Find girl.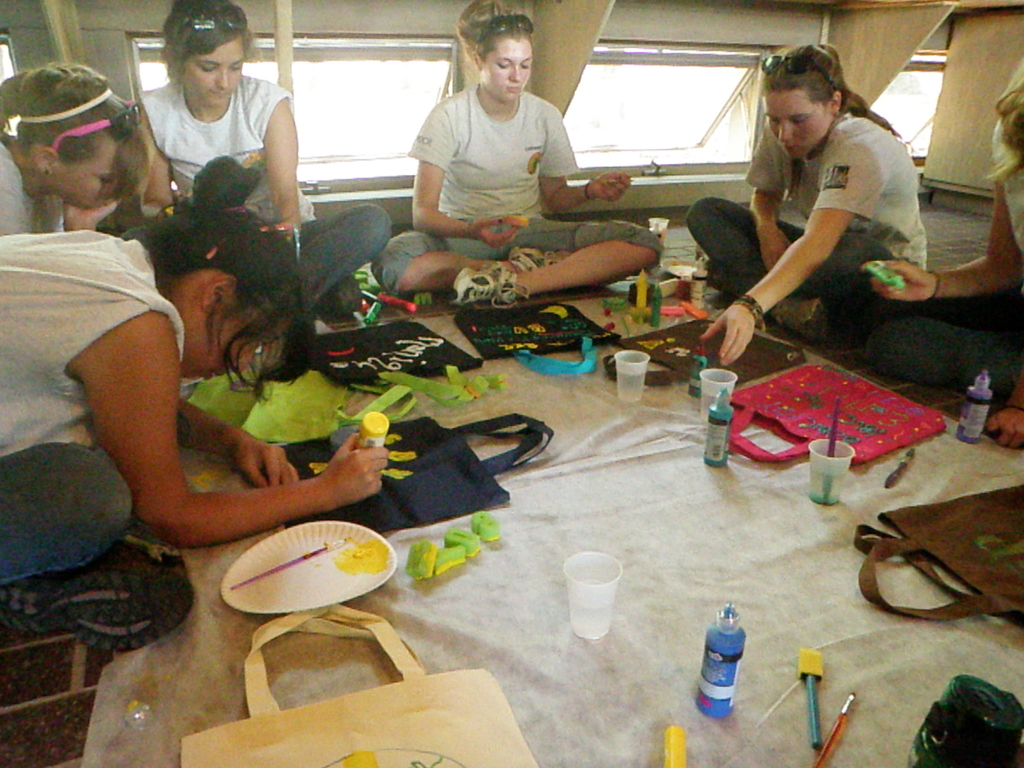
[378,6,671,303].
